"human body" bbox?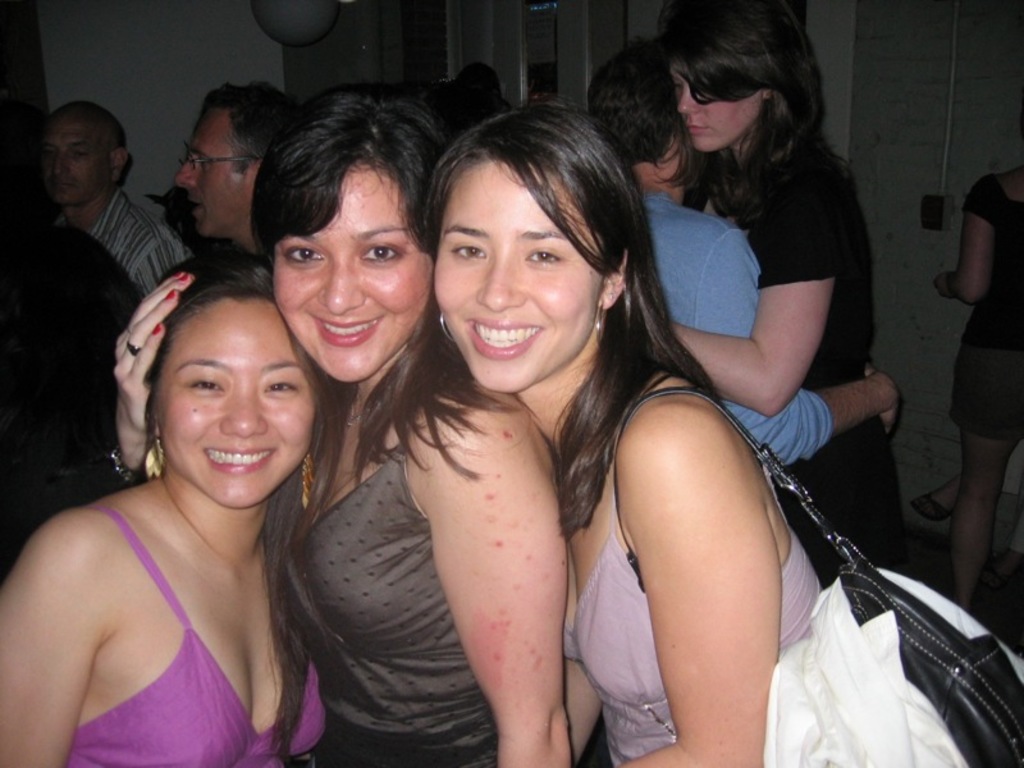
(left=61, top=191, right=196, bottom=302)
